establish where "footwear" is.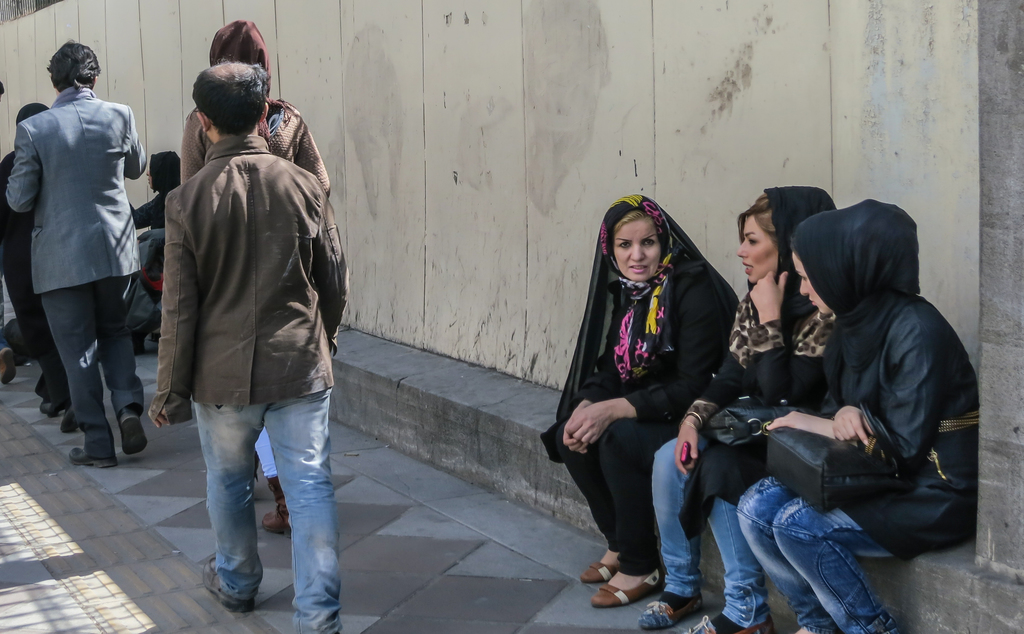
Established at (x1=260, y1=475, x2=289, y2=537).
